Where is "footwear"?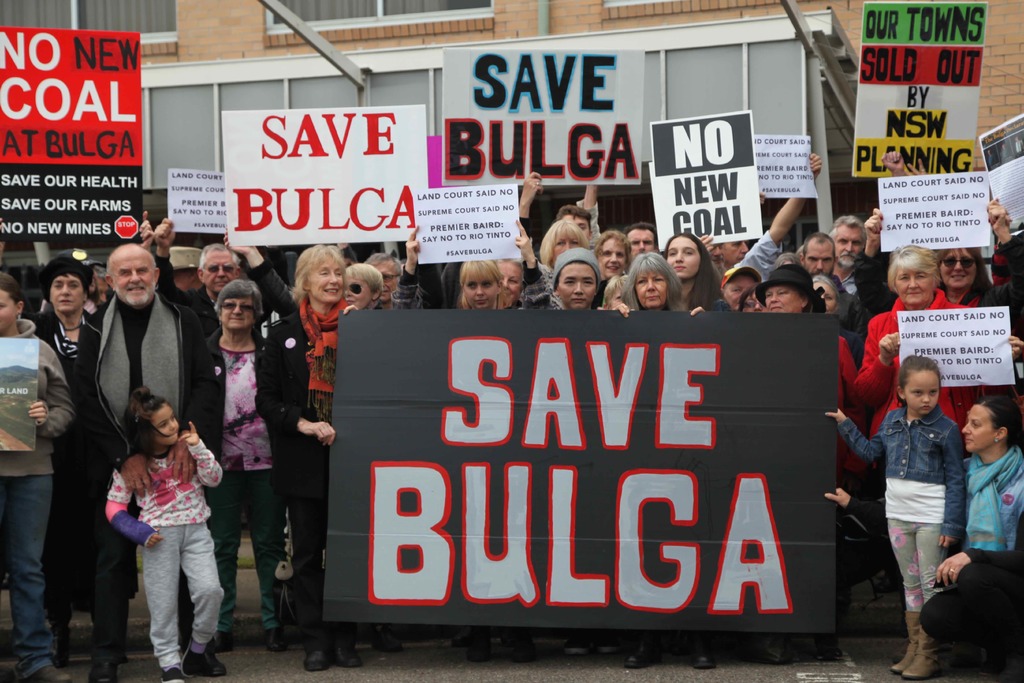
x1=89 y1=659 x2=119 y2=682.
